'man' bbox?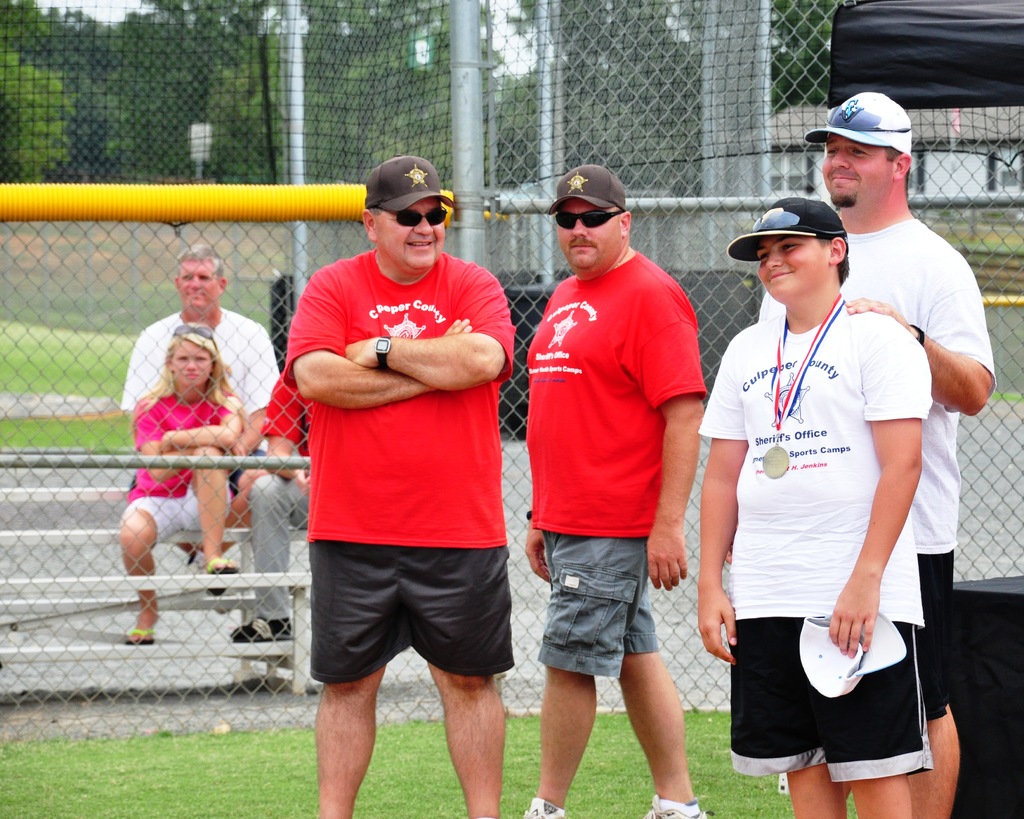
select_region(754, 80, 993, 818)
